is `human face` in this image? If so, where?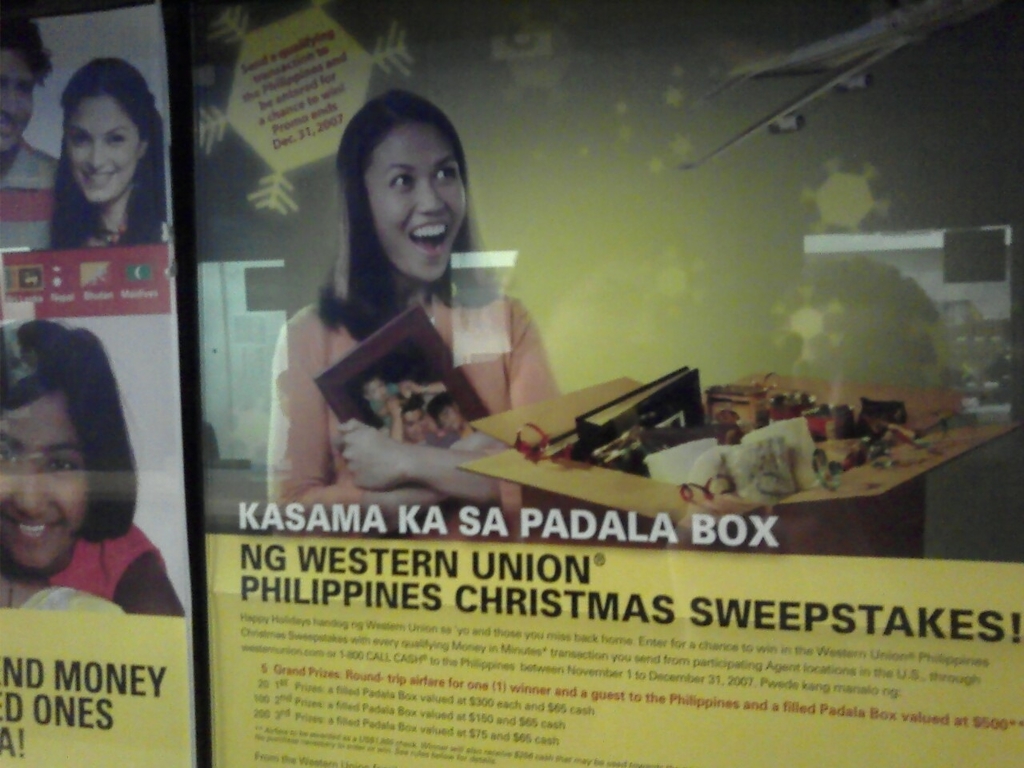
Yes, at bbox(434, 403, 462, 426).
